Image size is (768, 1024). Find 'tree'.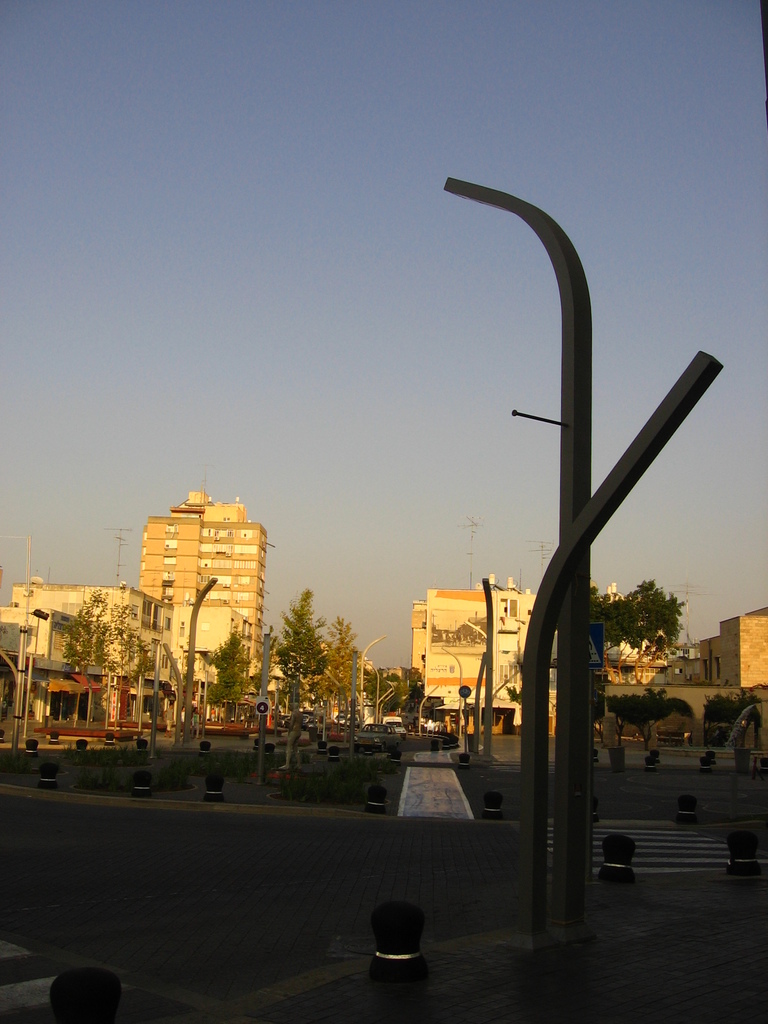
locate(104, 594, 149, 736).
